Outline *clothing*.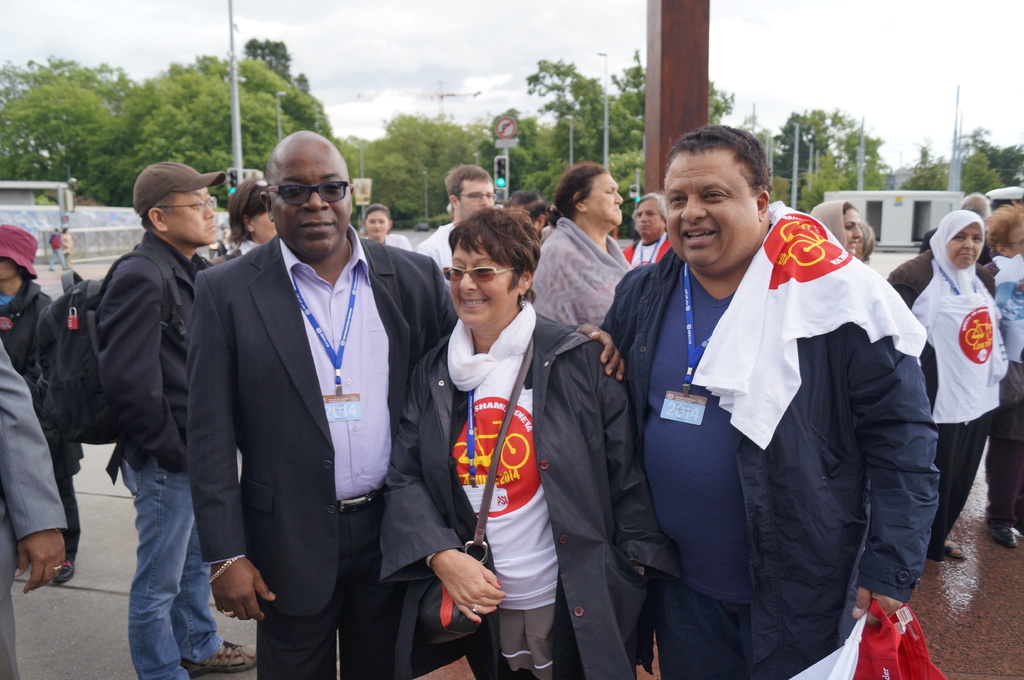
Outline: rect(368, 226, 413, 255).
